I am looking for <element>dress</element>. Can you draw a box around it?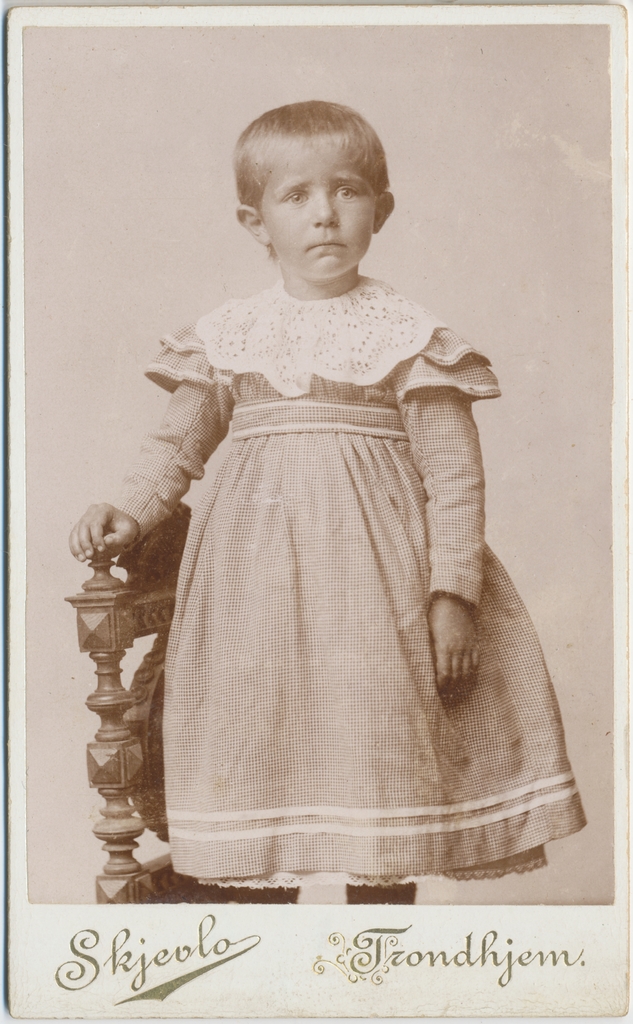
Sure, the bounding box is bbox(95, 271, 587, 896).
